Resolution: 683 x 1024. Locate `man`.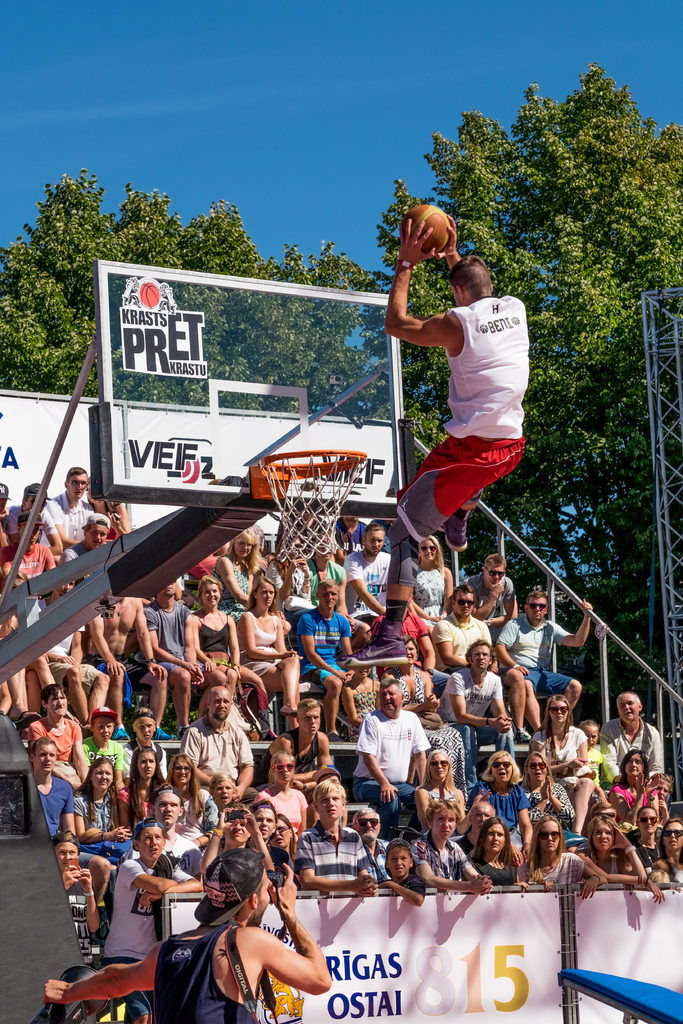
<bbox>439, 636, 514, 804</bbox>.
